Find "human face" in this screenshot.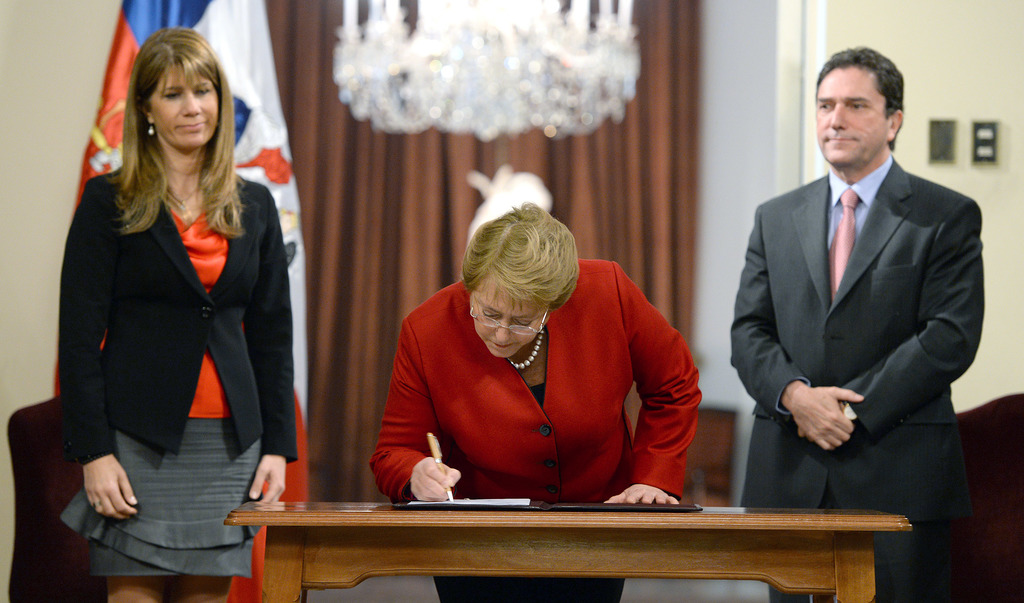
The bounding box for "human face" is 145,63,218,151.
